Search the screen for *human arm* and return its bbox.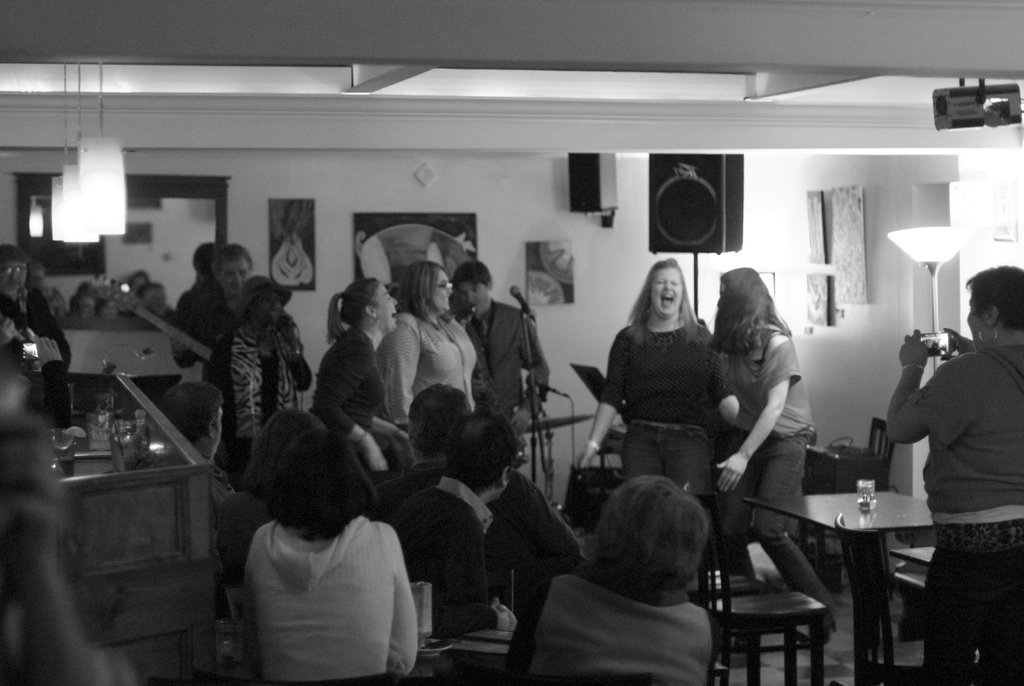
Found: [431,510,513,633].
